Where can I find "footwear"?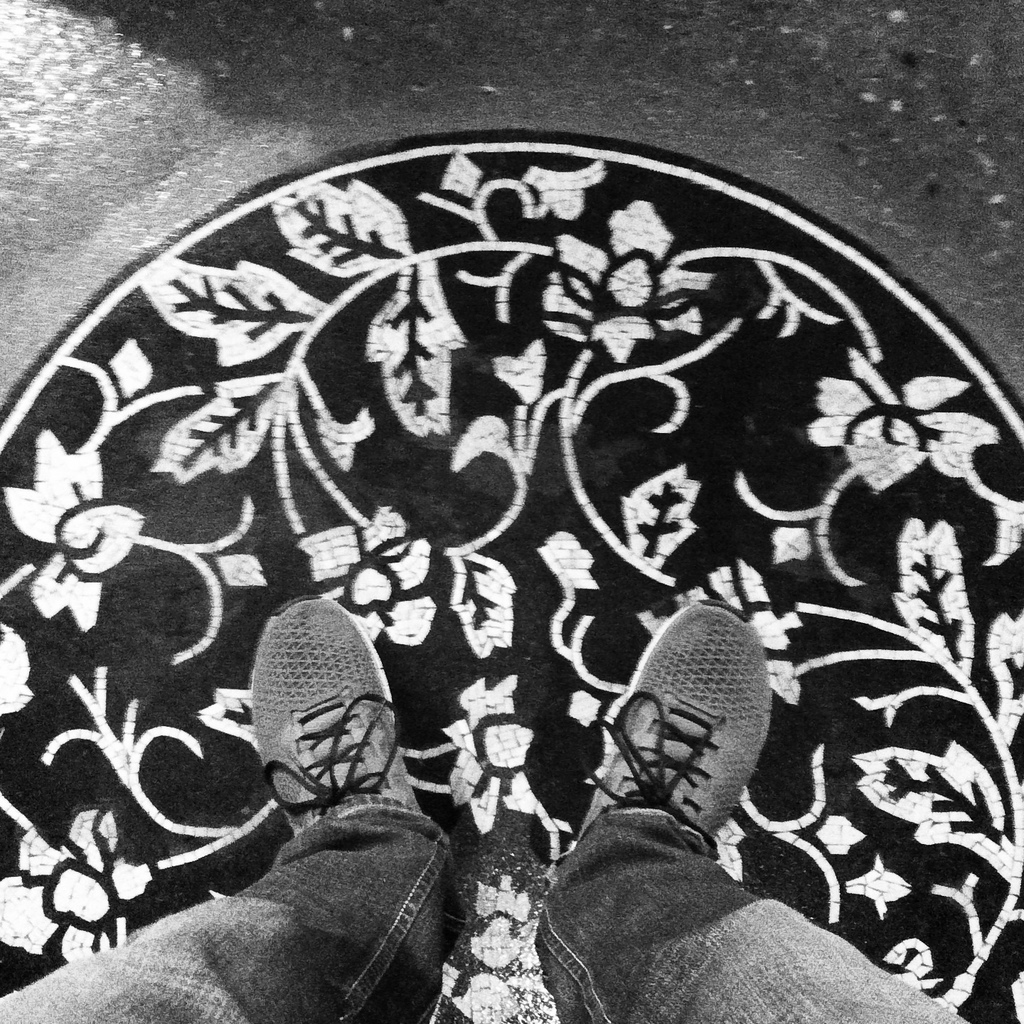
You can find it at 248, 587, 429, 857.
